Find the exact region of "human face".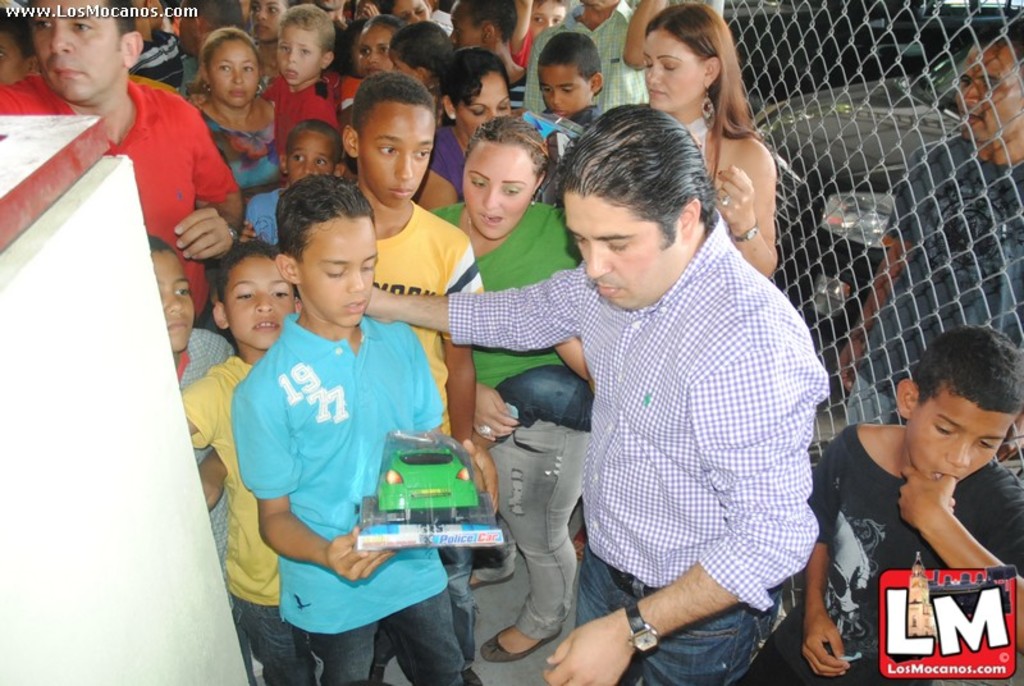
Exact region: [x1=206, y1=36, x2=262, y2=110].
